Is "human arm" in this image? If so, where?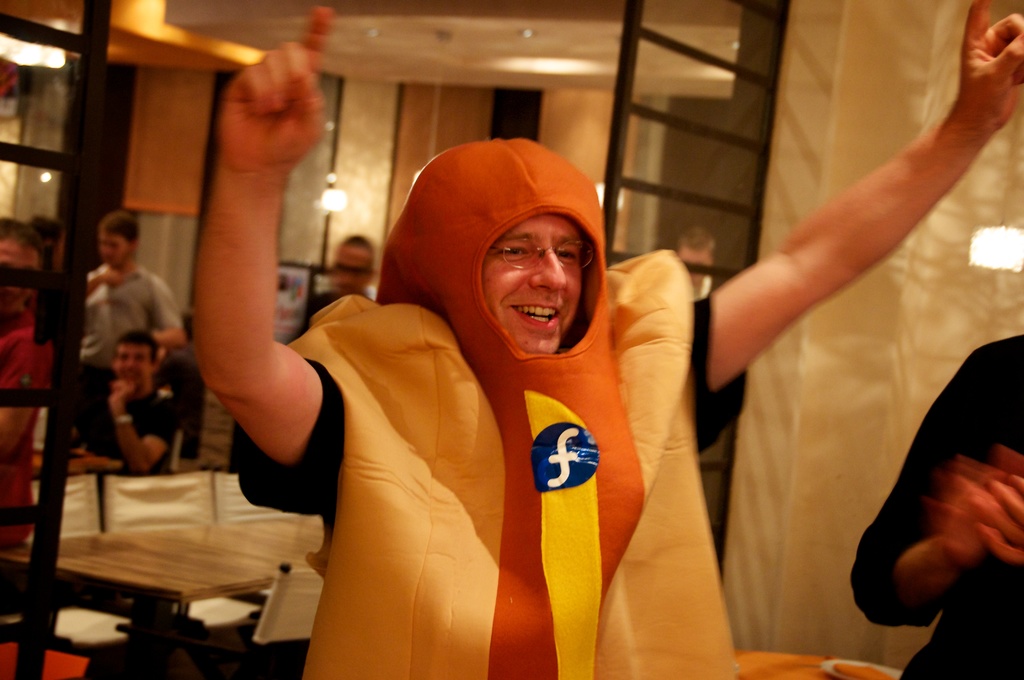
Yes, at (847,349,1007,627).
